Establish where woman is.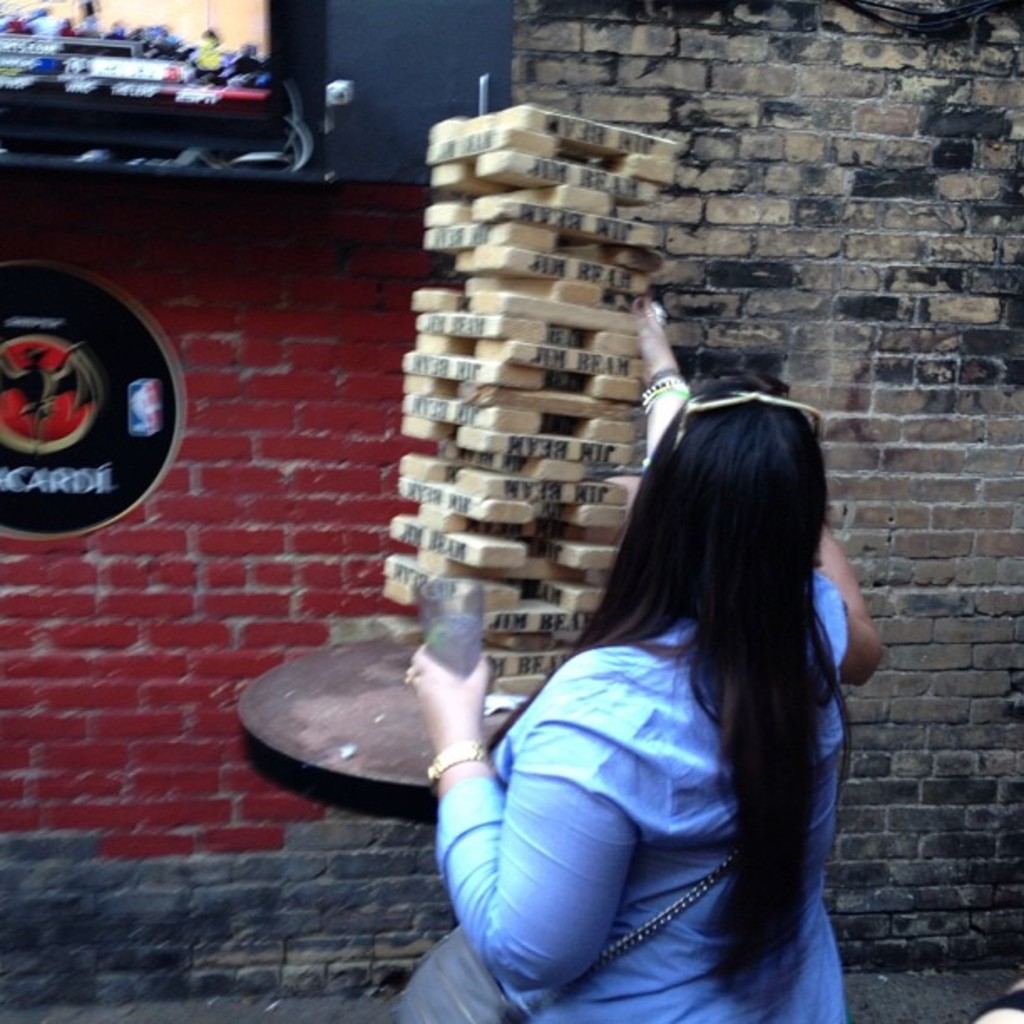
Established at 387/340/878/1002.
